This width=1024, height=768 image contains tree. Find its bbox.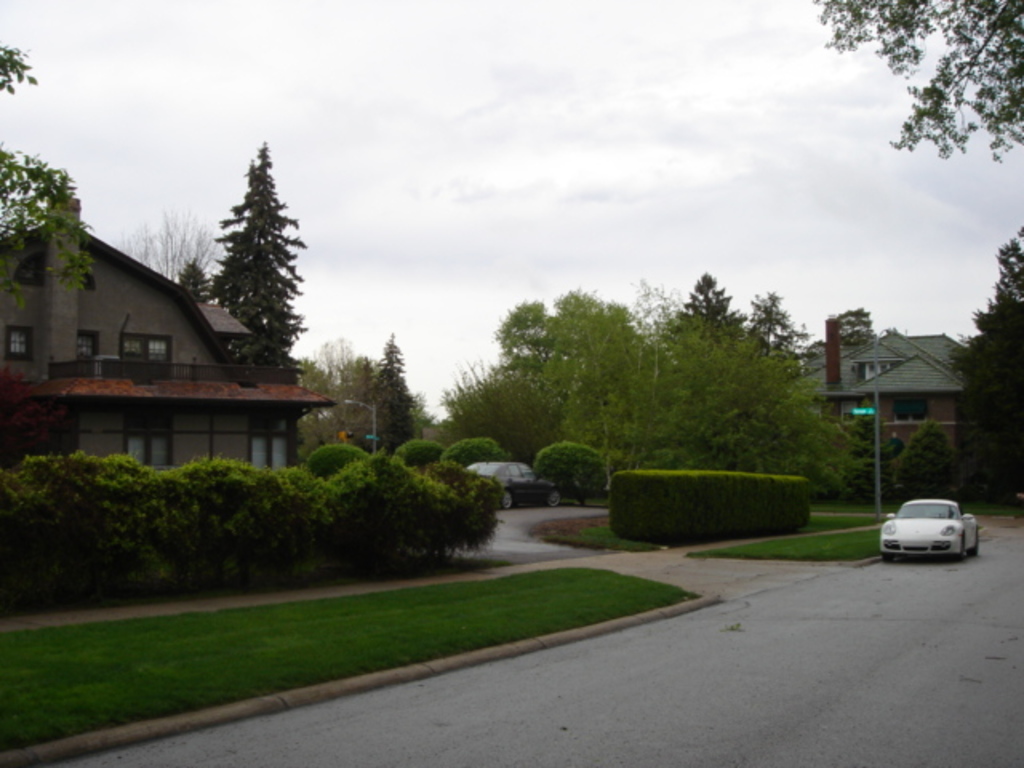
899,419,946,496.
